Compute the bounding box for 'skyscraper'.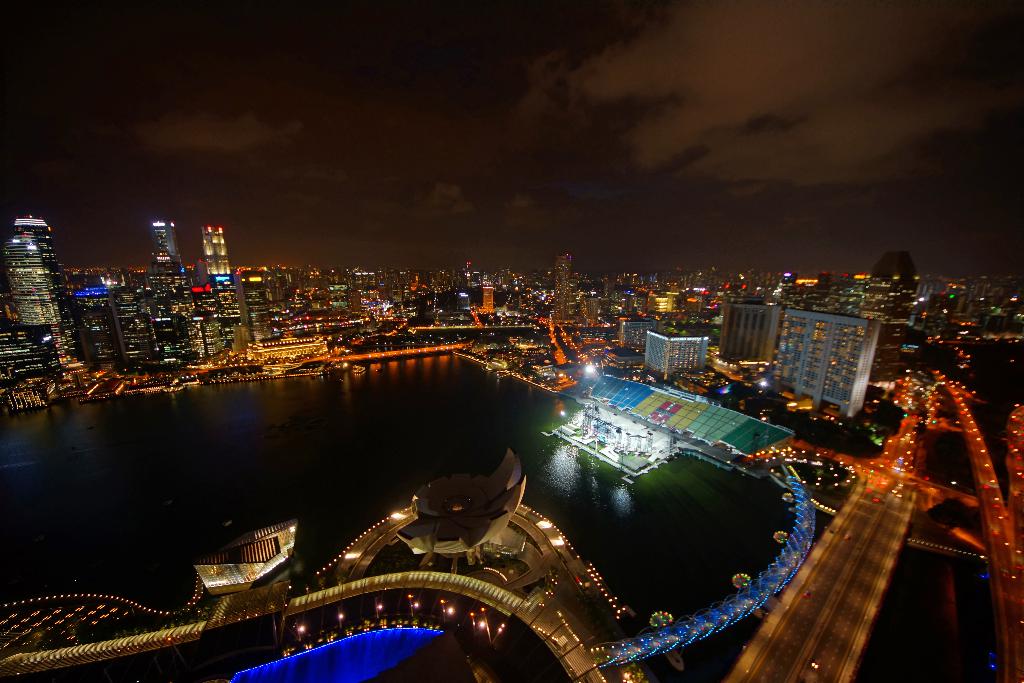
721:300:774:366.
